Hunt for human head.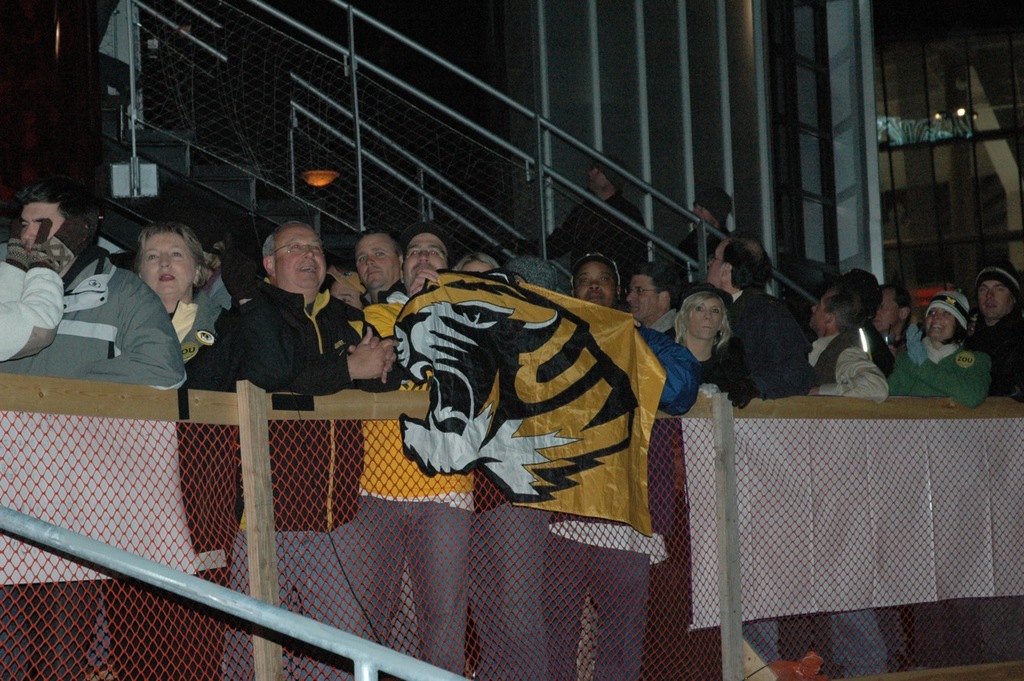
Hunted down at bbox=(15, 178, 97, 275).
